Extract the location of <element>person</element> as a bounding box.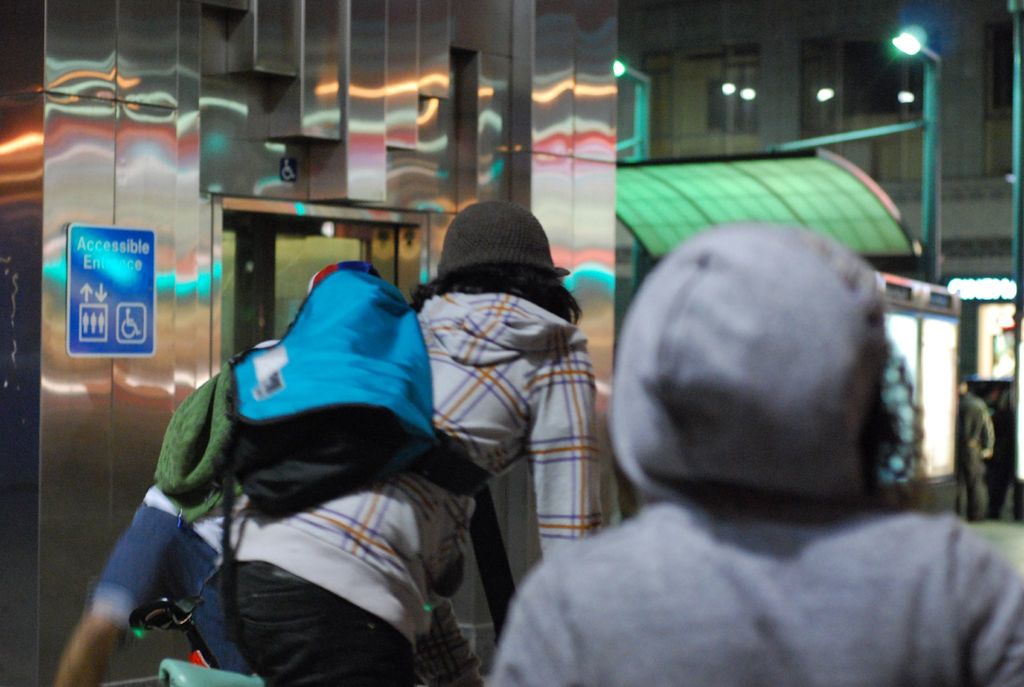
[984,392,1023,519].
